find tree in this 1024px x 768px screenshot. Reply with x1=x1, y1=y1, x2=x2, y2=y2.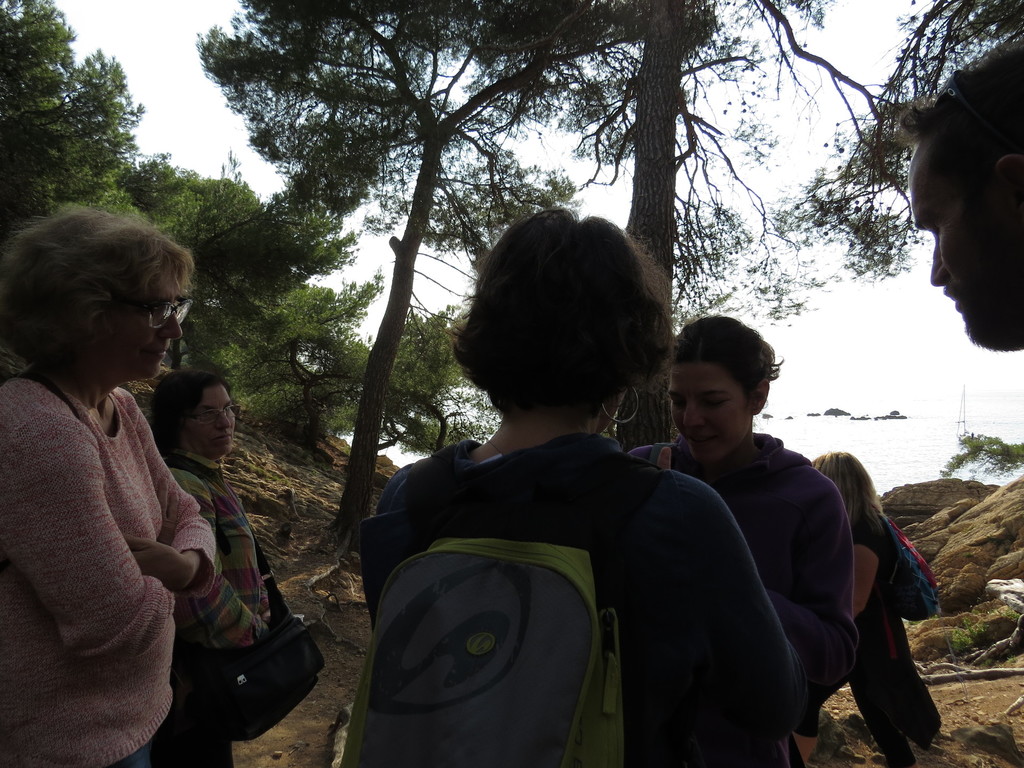
x1=625, y1=0, x2=1023, y2=467.
